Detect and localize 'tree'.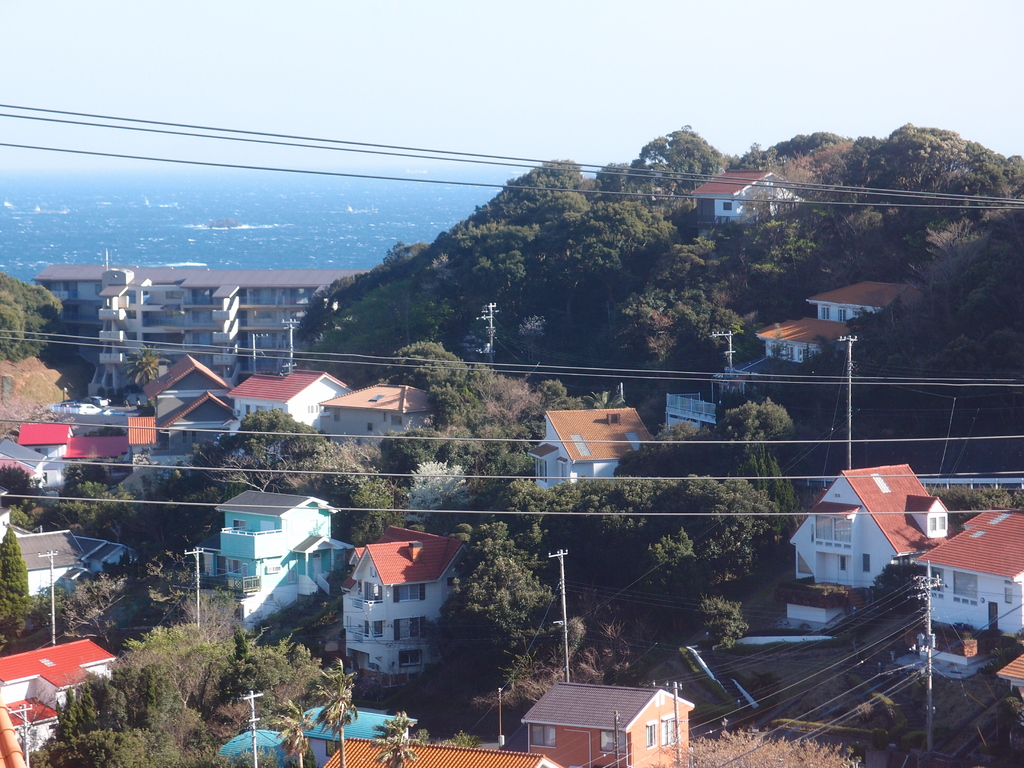
Localized at {"left": 134, "top": 458, "right": 186, "bottom": 543}.
